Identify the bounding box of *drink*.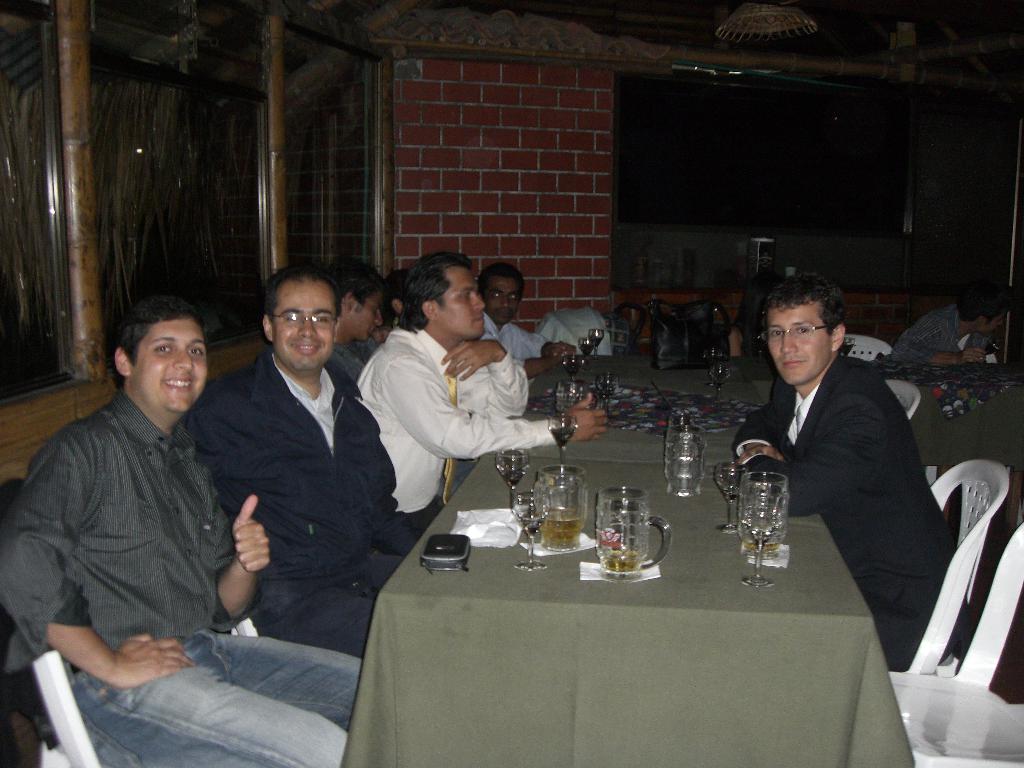
Rect(708, 372, 730, 384).
